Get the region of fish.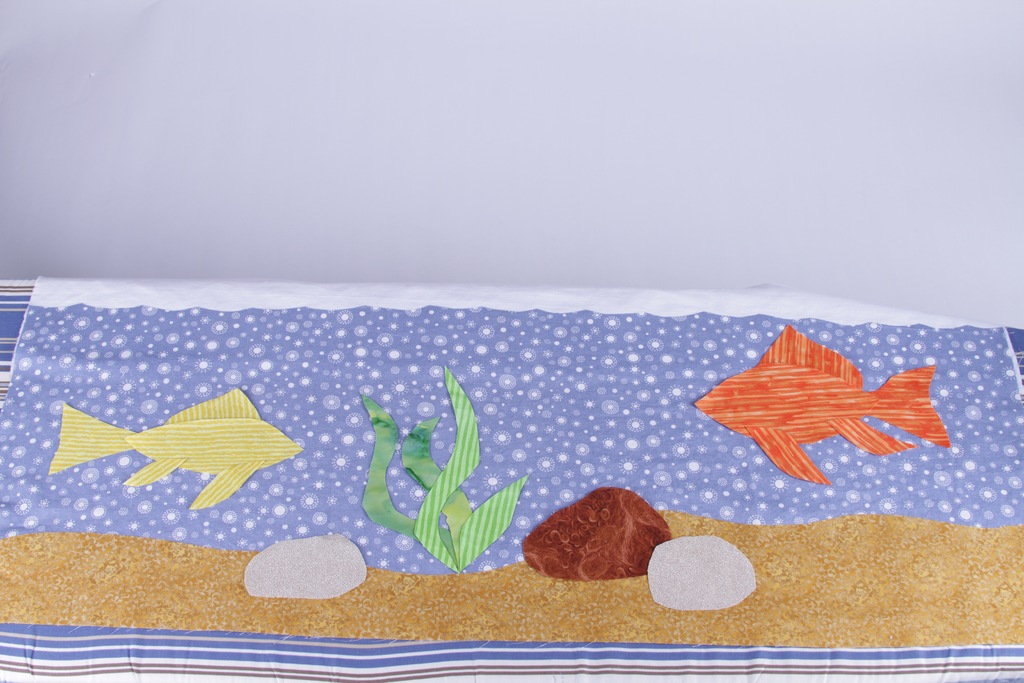
region(691, 320, 951, 486).
